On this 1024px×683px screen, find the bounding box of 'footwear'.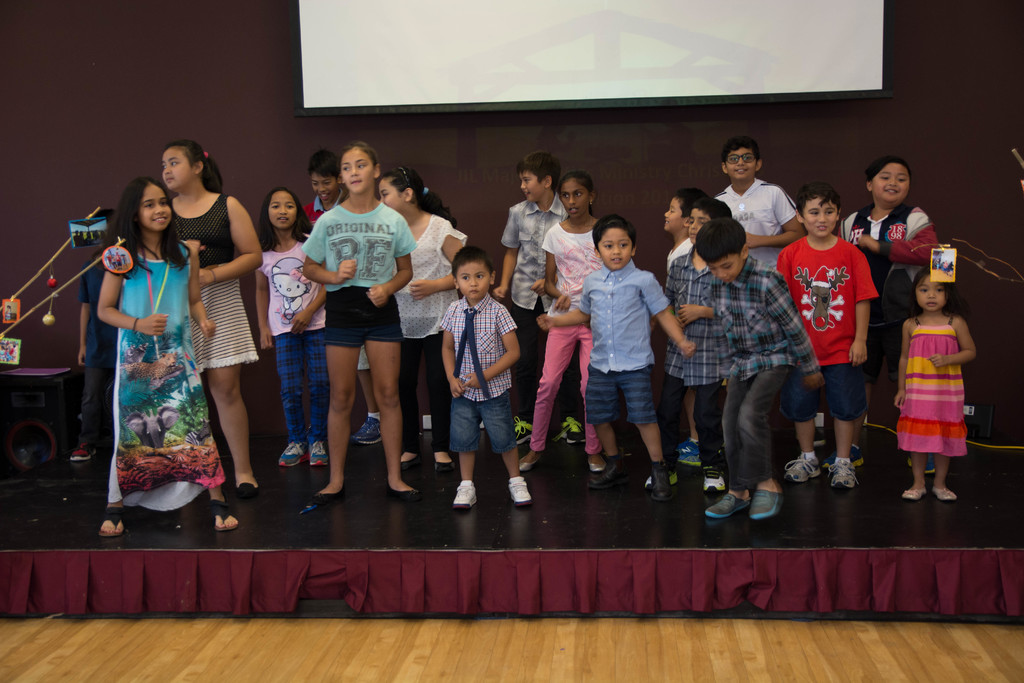
Bounding box: box=[521, 452, 542, 472].
